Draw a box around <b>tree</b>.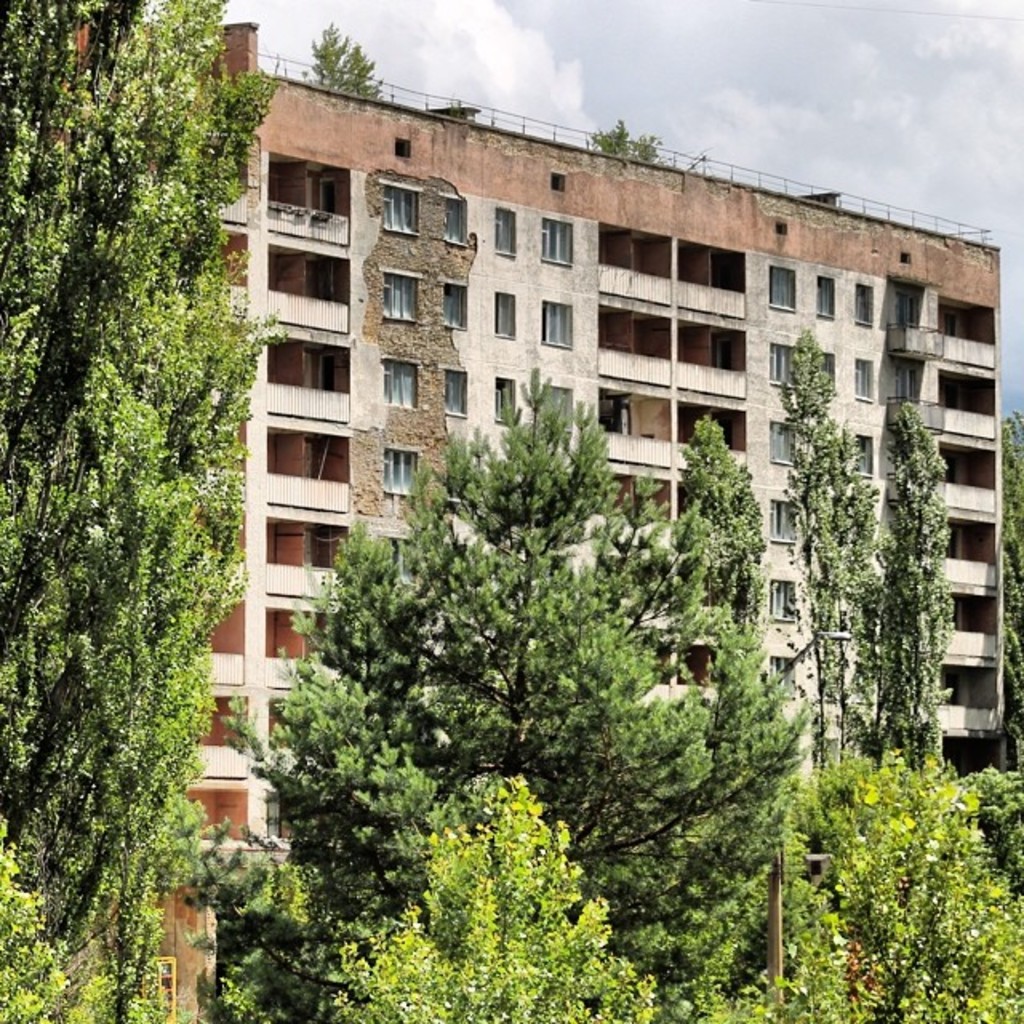
254:363:821:1000.
